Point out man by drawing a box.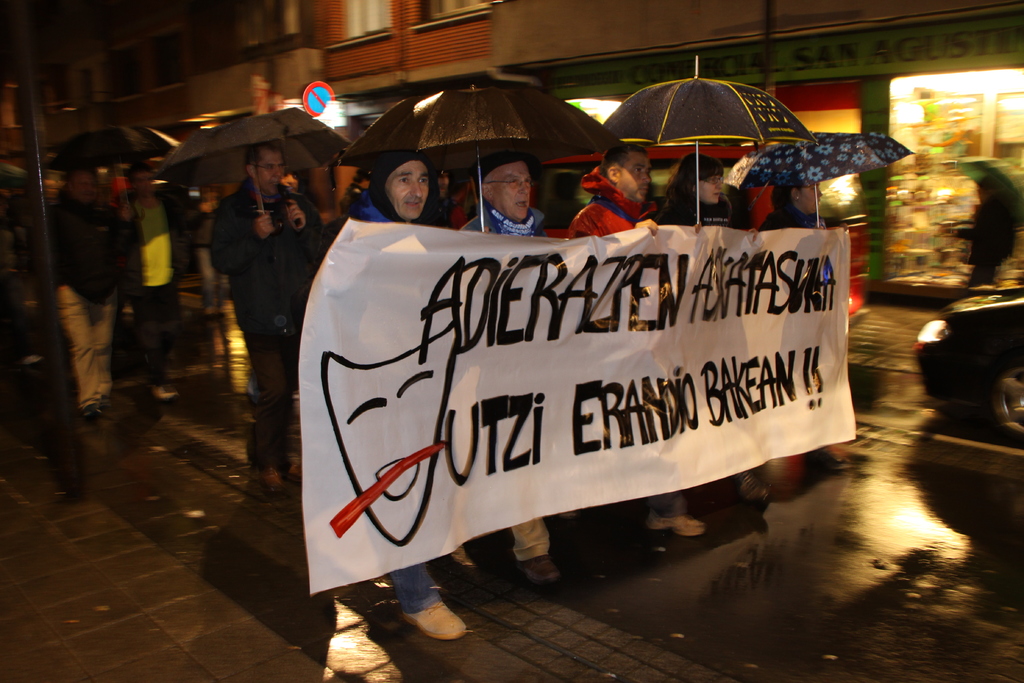
[x1=567, y1=147, x2=693, y2=540].
